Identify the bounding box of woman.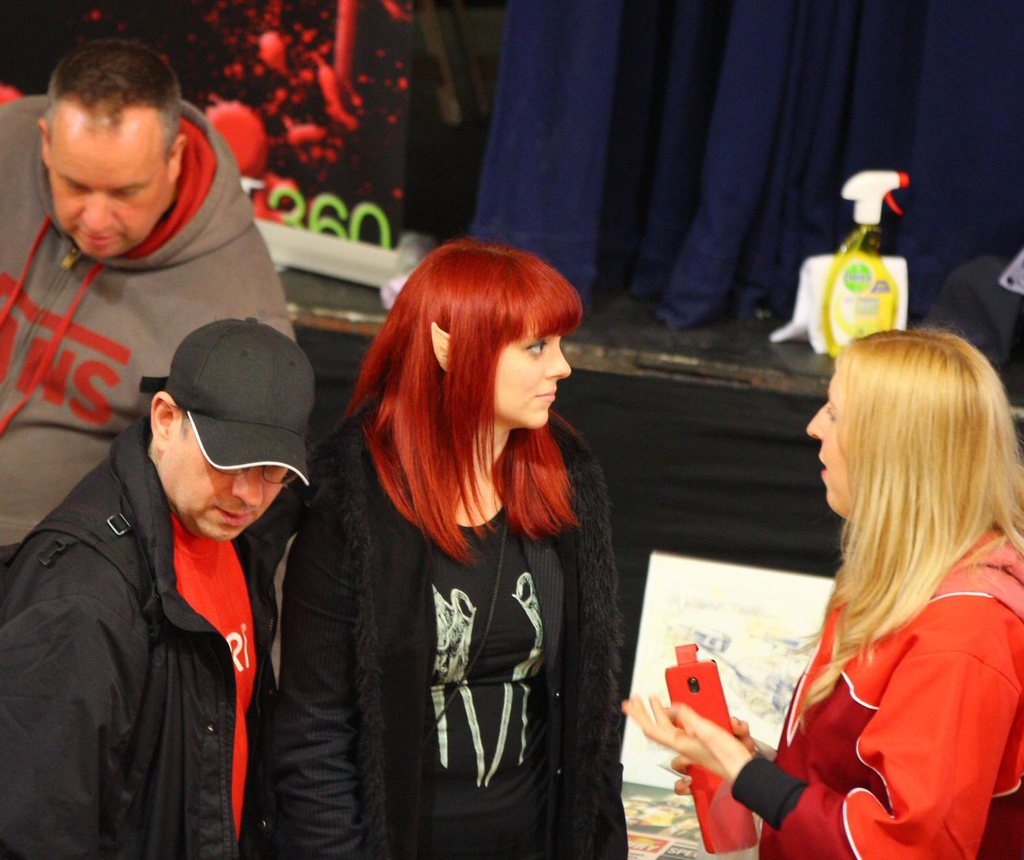
select_region(628, 326, 1023, 859).
